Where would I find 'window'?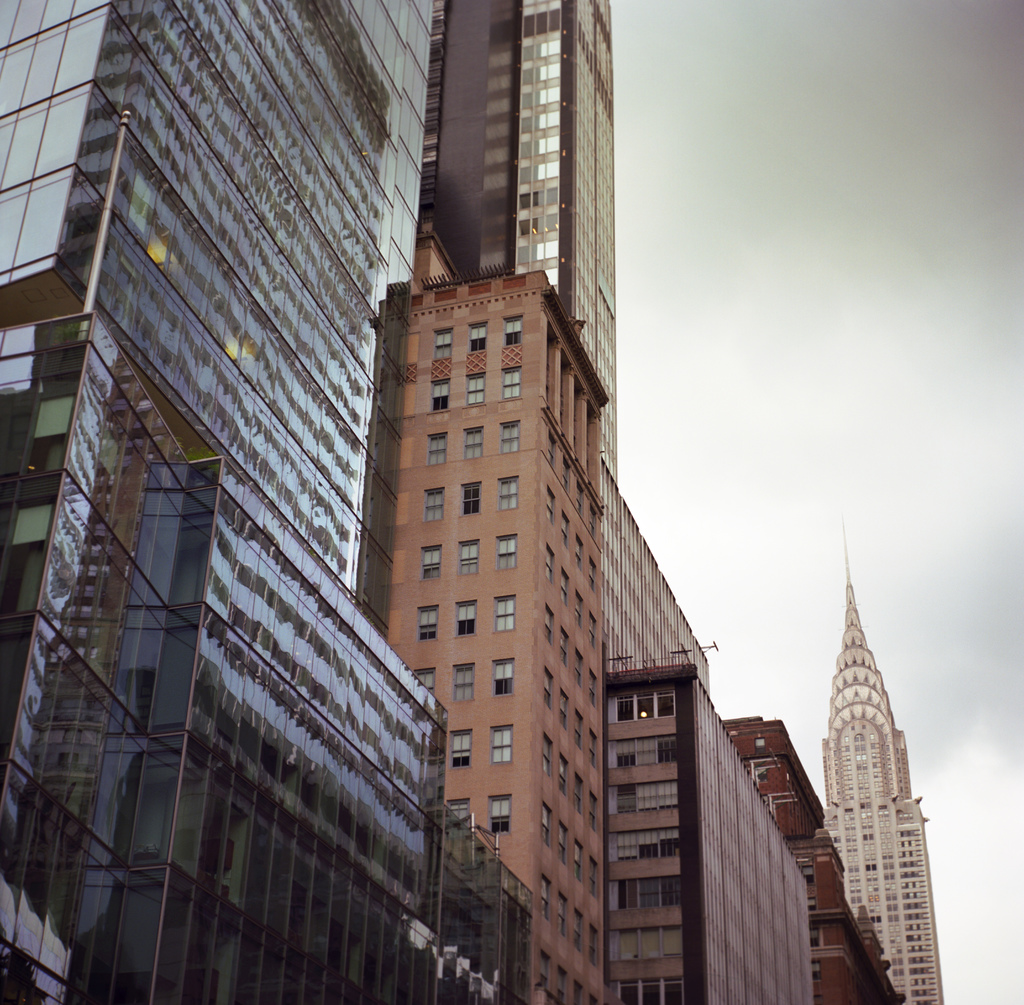
At {"left": 493, "top": 597, "right": 515, "bottom": 633}.
